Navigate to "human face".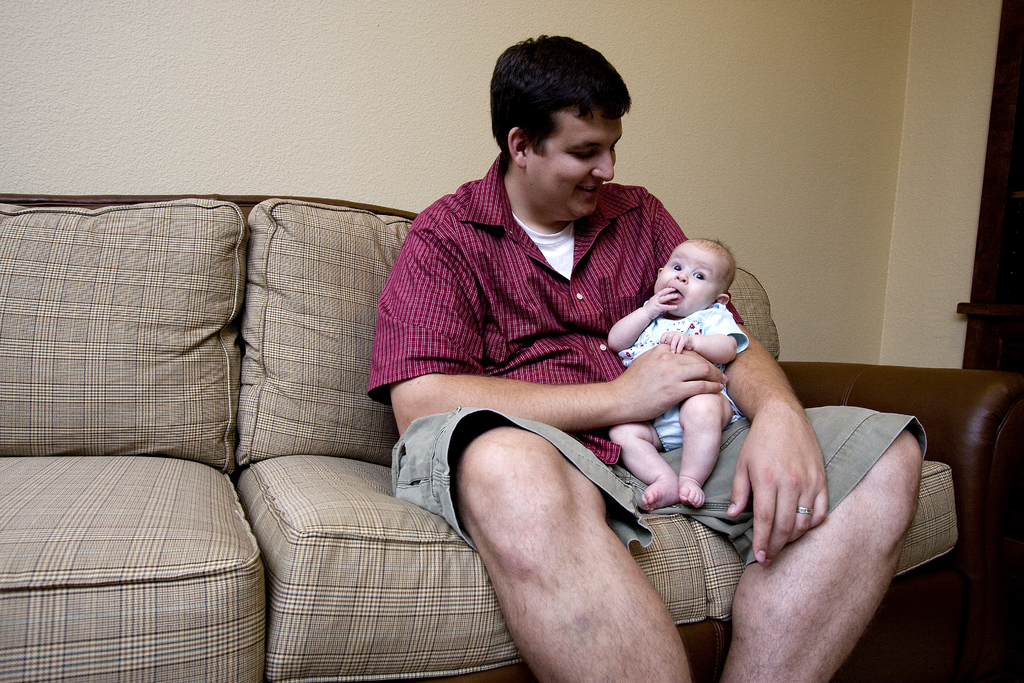
Navigation target: box(655, 243, 720, 314).
